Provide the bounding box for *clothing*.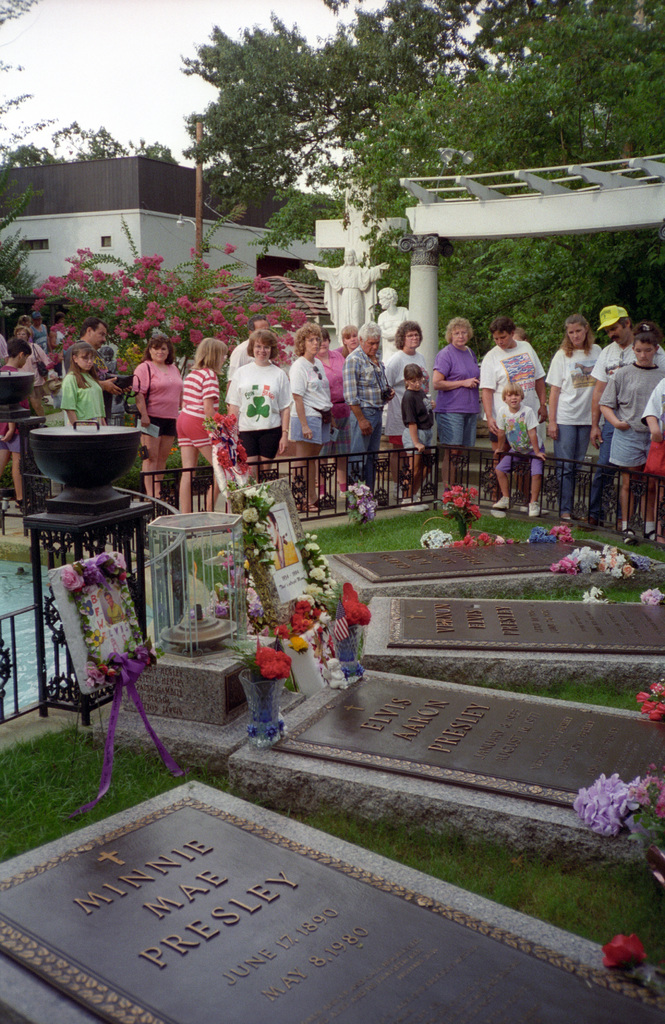
crop(479, 344, 544, 445).
